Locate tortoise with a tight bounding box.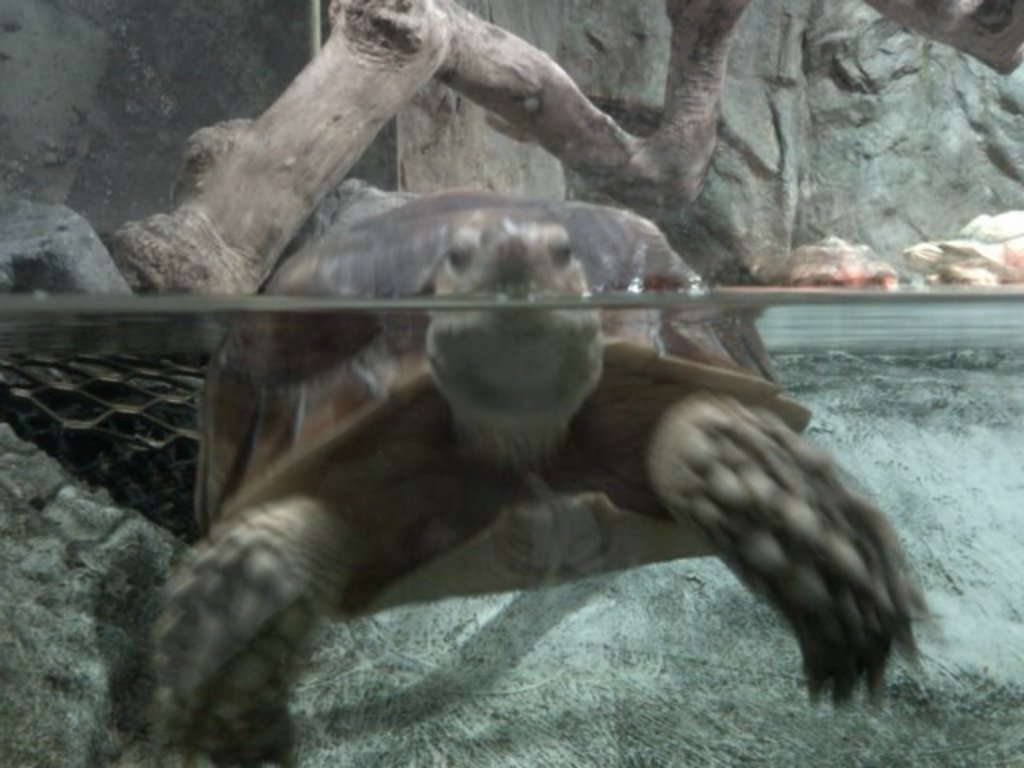
select_region(150, 189, 936, 766).
